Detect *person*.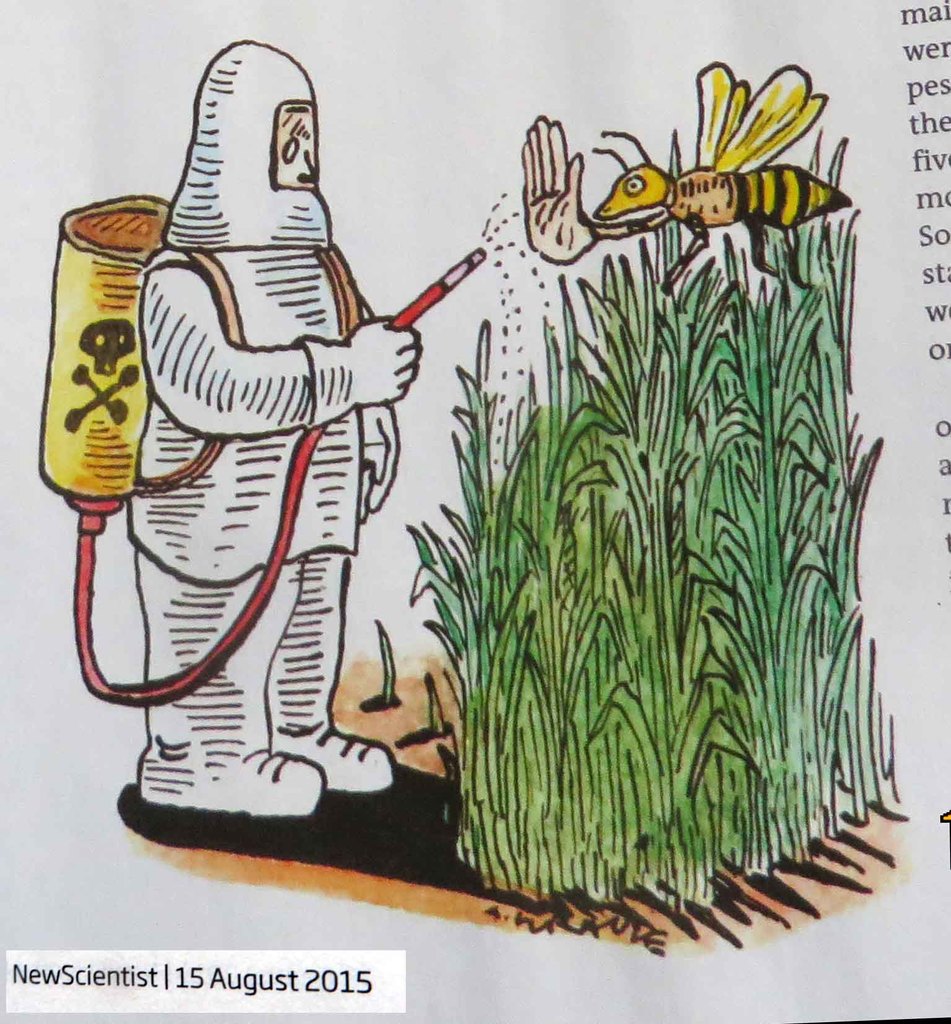
Detected at 130/35/413/825.
